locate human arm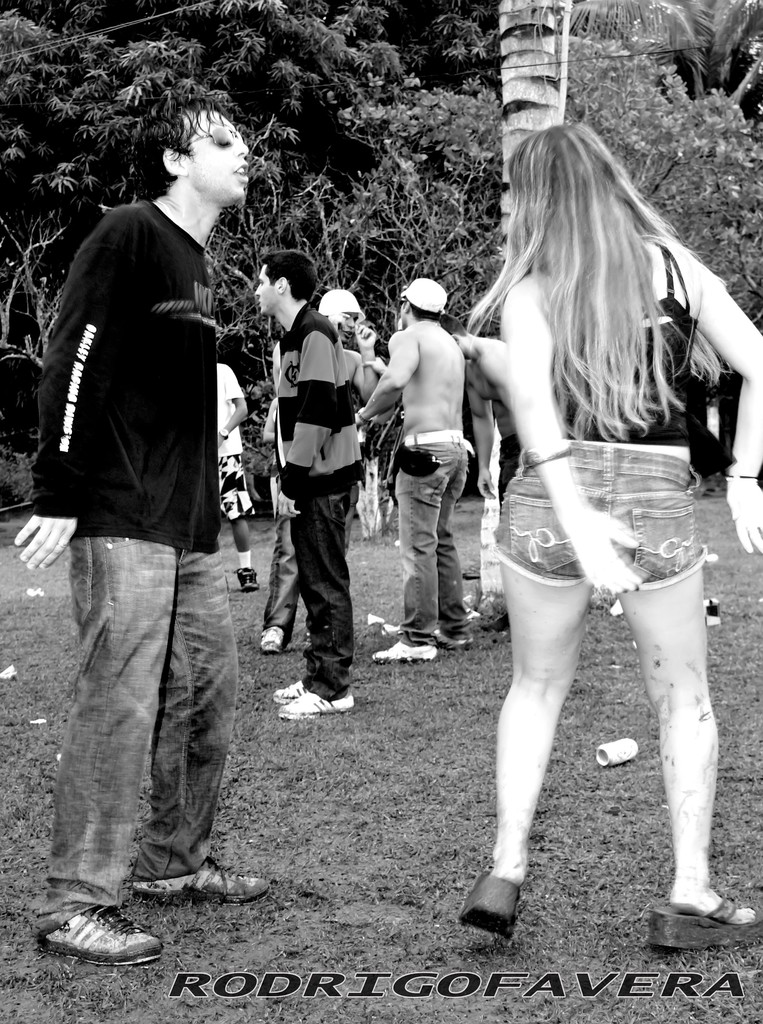
351,328,384,403
